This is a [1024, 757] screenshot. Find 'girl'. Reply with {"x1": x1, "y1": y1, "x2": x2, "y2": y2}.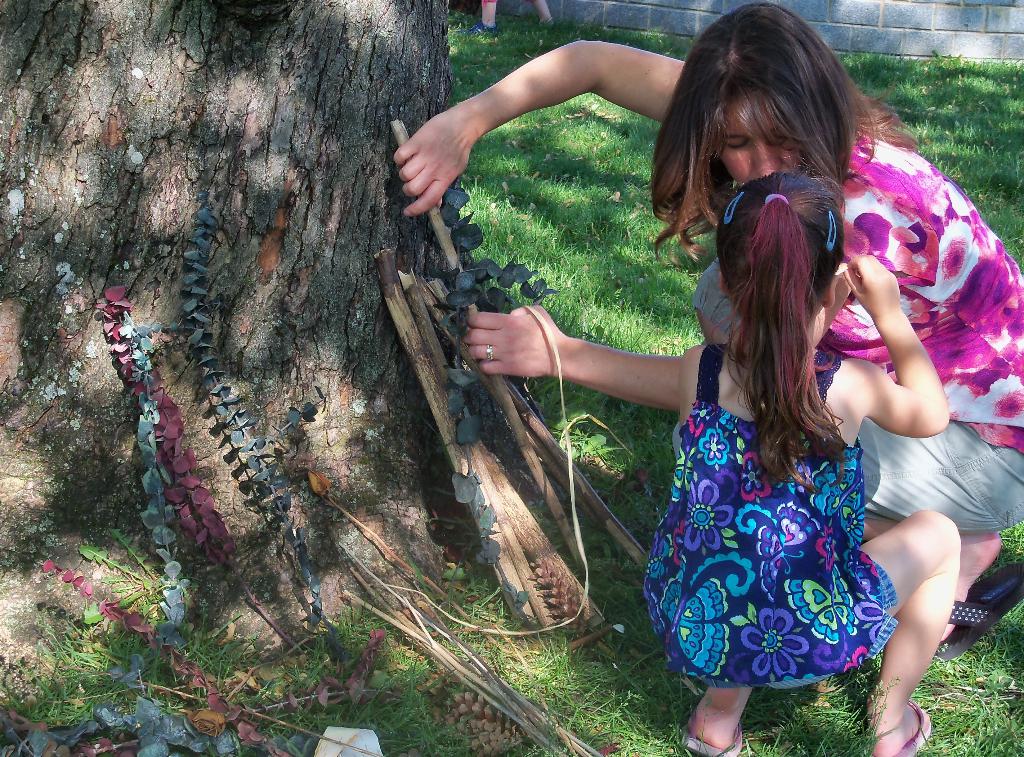
{"x1": 643, "y1": 182, "x2": 957, "y2": 756}.
